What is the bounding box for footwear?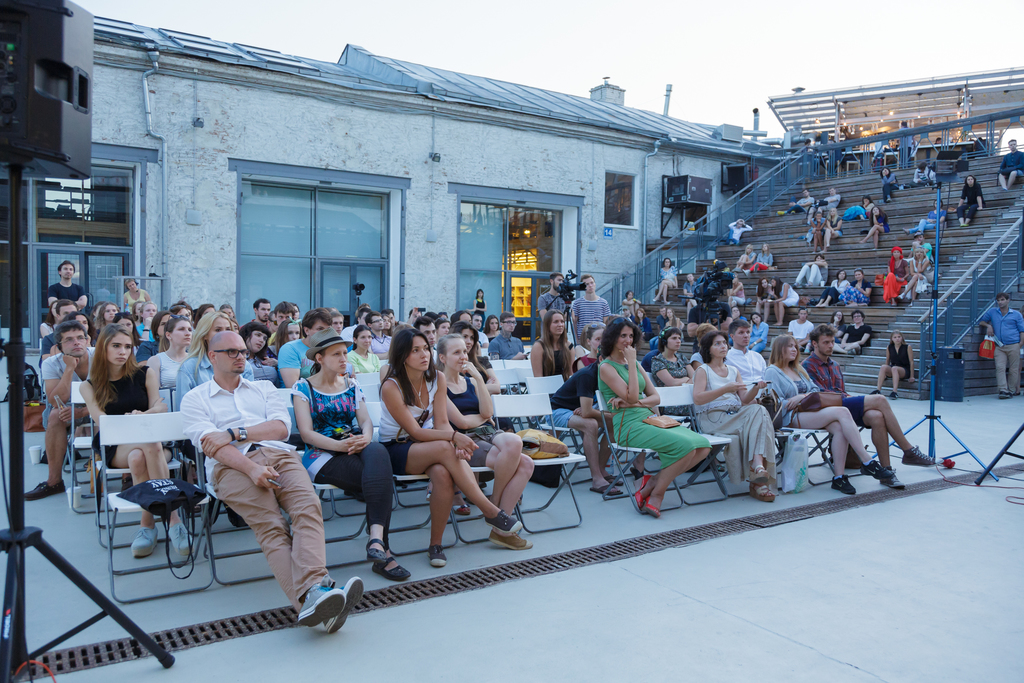
bbox=[601, 477, 630, 493].
